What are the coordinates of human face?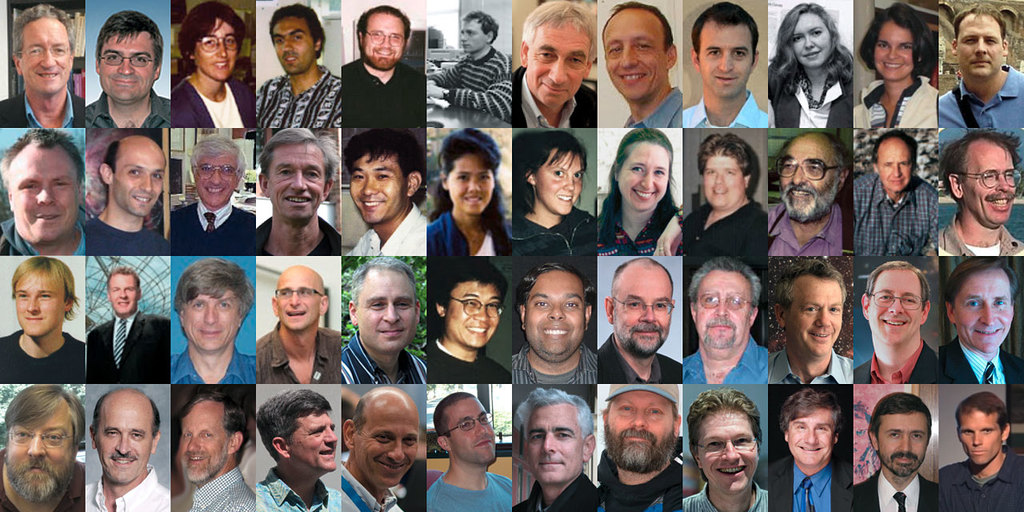
[359,274,412,349].
